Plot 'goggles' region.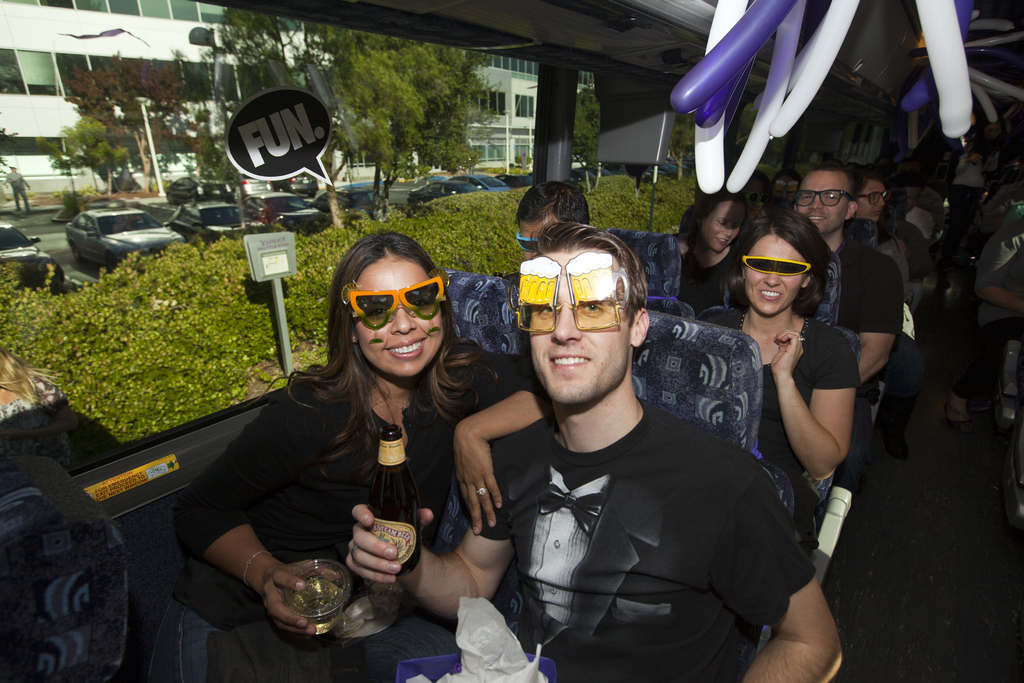
Plotted at l=508, t=272, r=629, b=332.
